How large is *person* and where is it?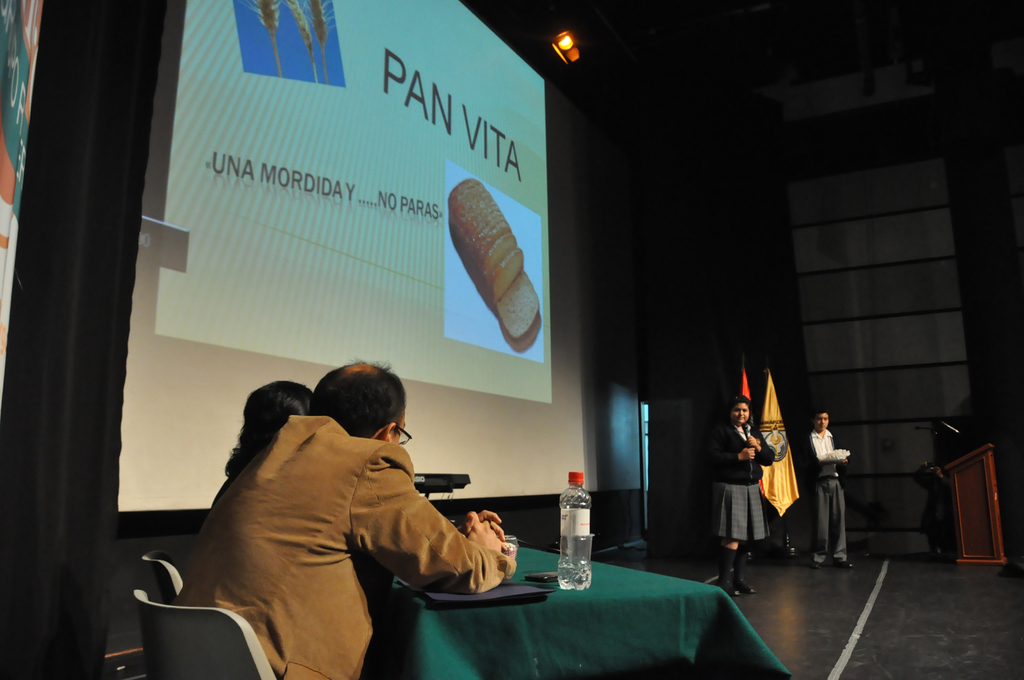
Bounding box: x1=227, y1=378, x2=312, y2=476.
